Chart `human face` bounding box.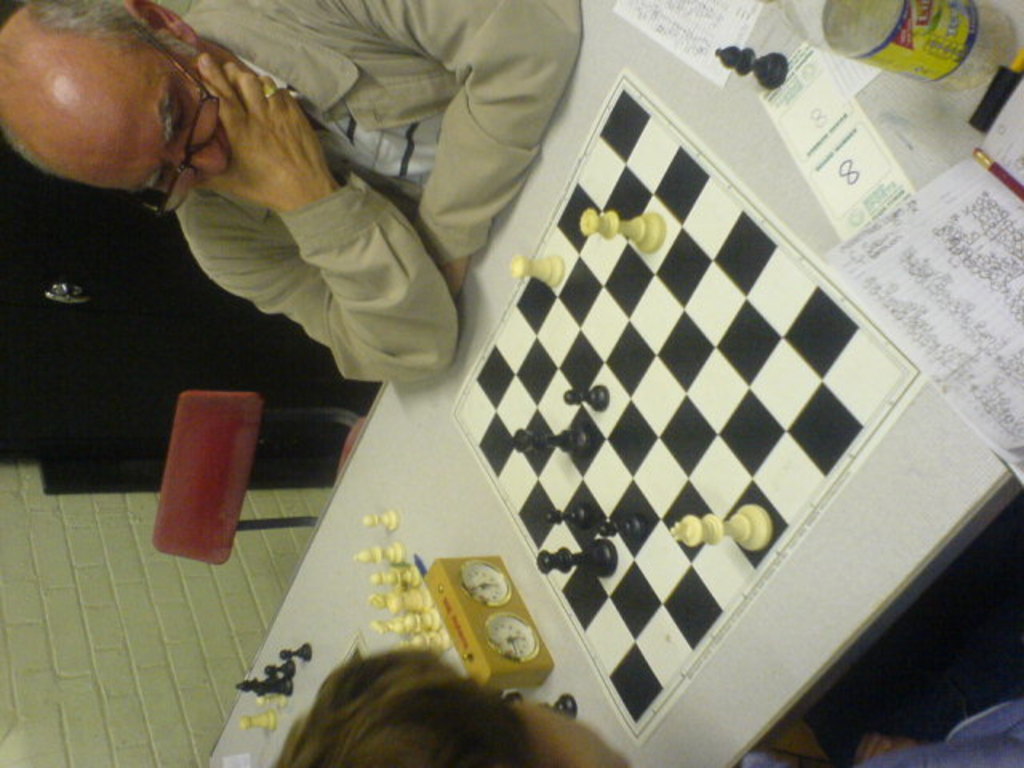
Charted: 125,70,232,189.
